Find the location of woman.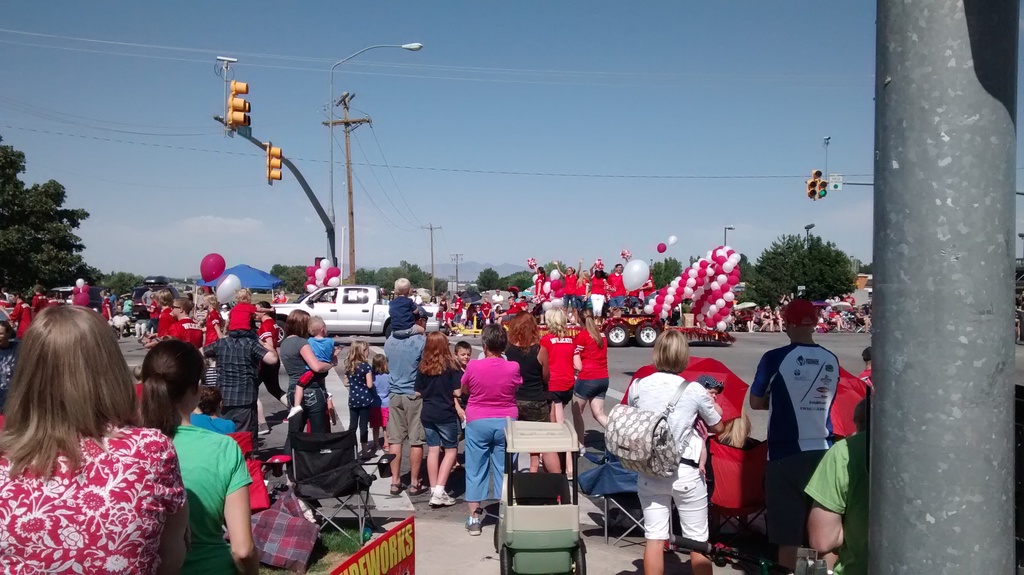
Location: bbox(461, 322, 522, 535).
